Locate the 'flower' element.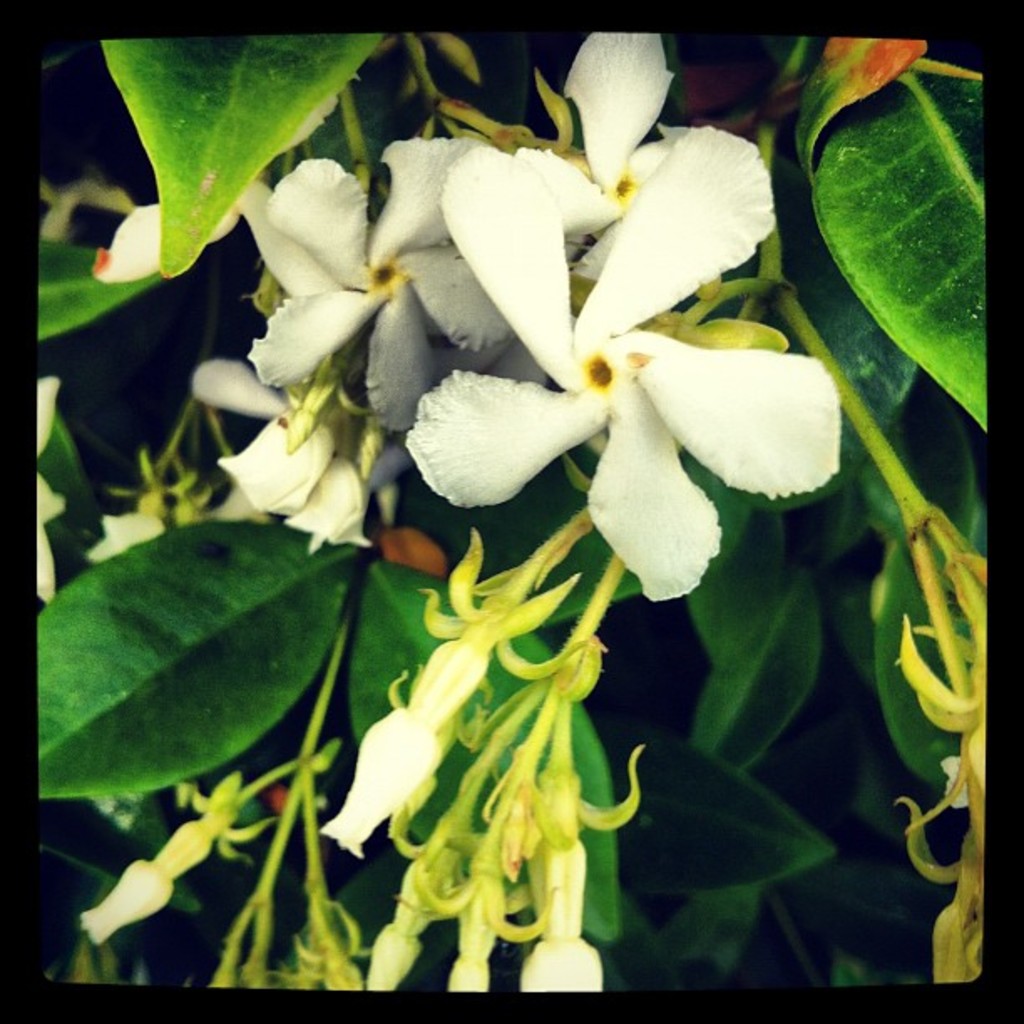
Element bbox: region(366, 832, 442, 997).
